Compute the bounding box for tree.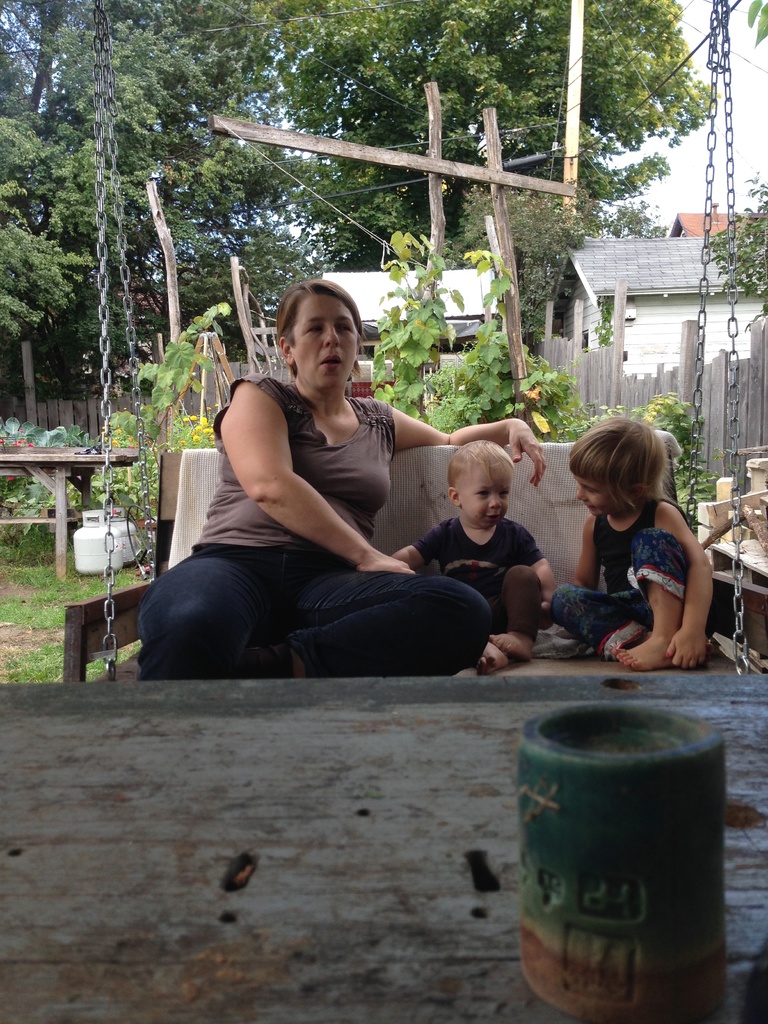
rect(743, 0, 767, 49).
